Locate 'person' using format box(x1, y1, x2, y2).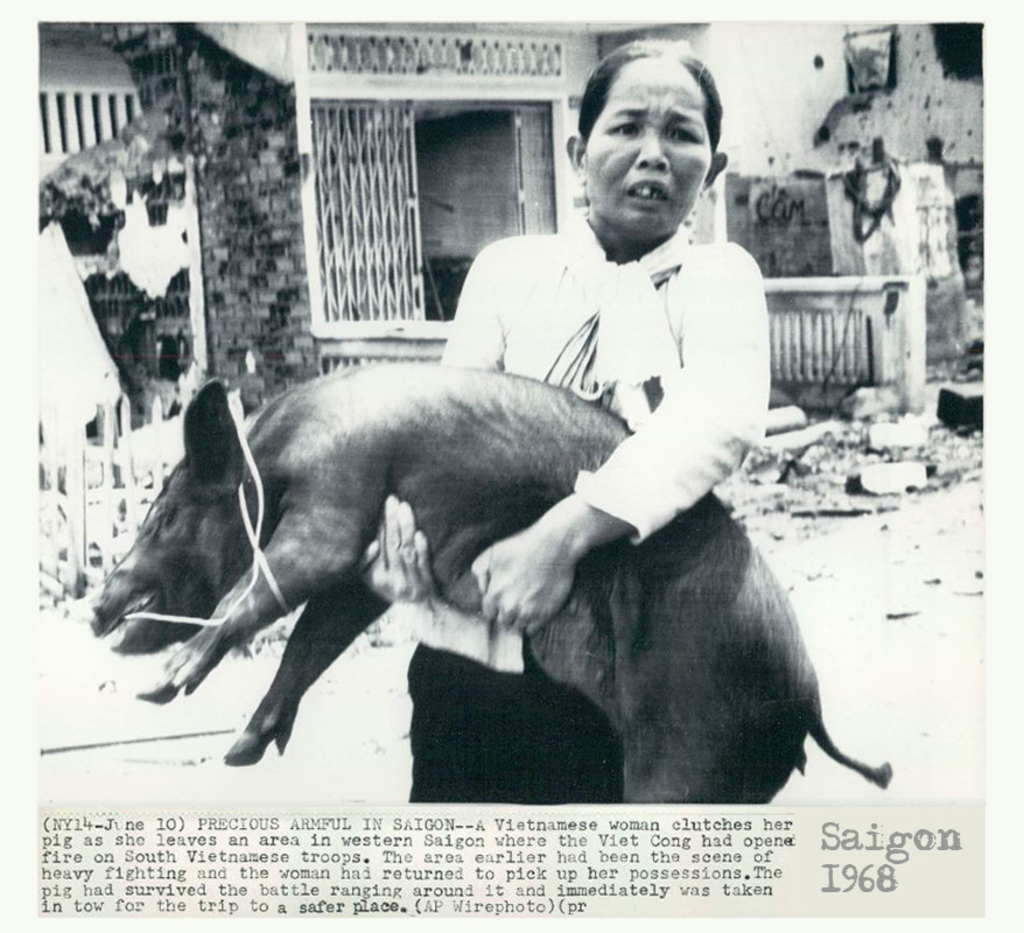
box(358, 33, 770, 805).
